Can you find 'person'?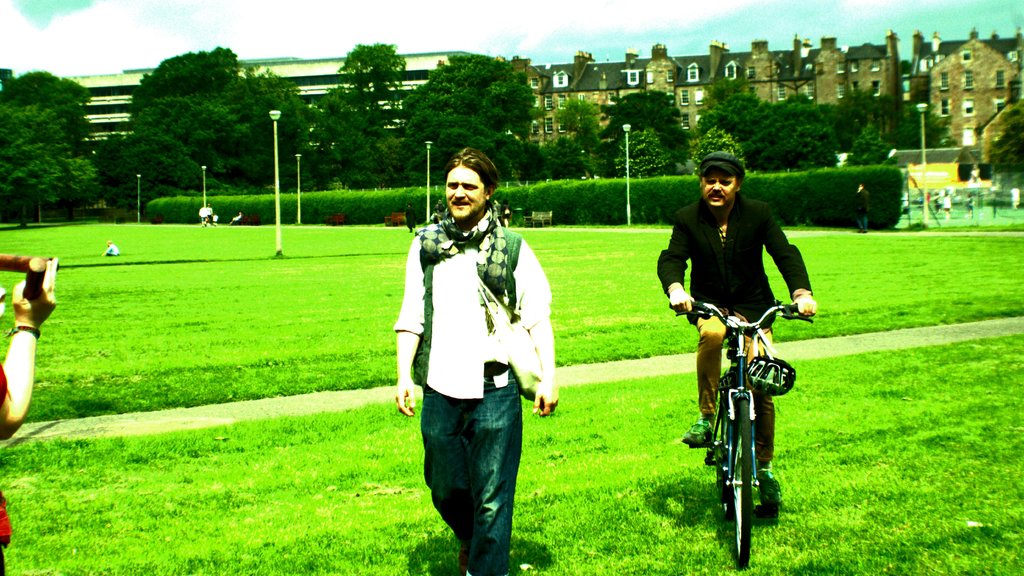
Yes, bounding box: {"x1": 397, "y1": 145, "x2": 556, "y2": 575}.
